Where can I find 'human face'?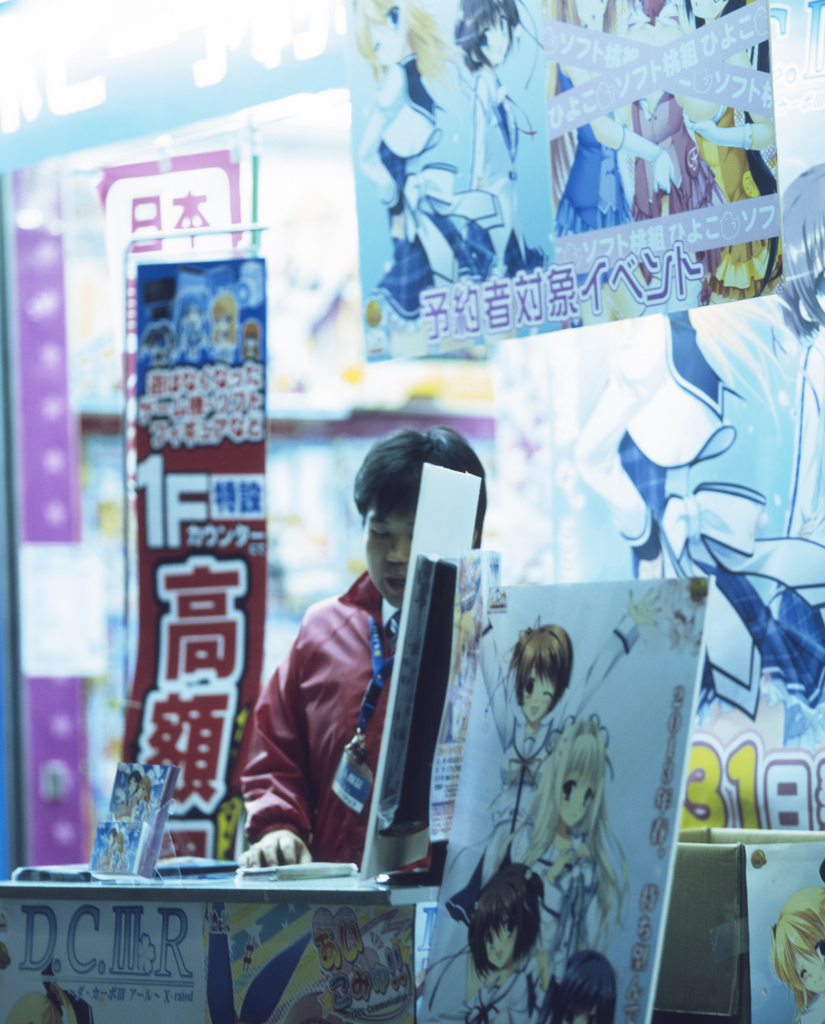
You can find it at crop(478, 20, 515, 61).
